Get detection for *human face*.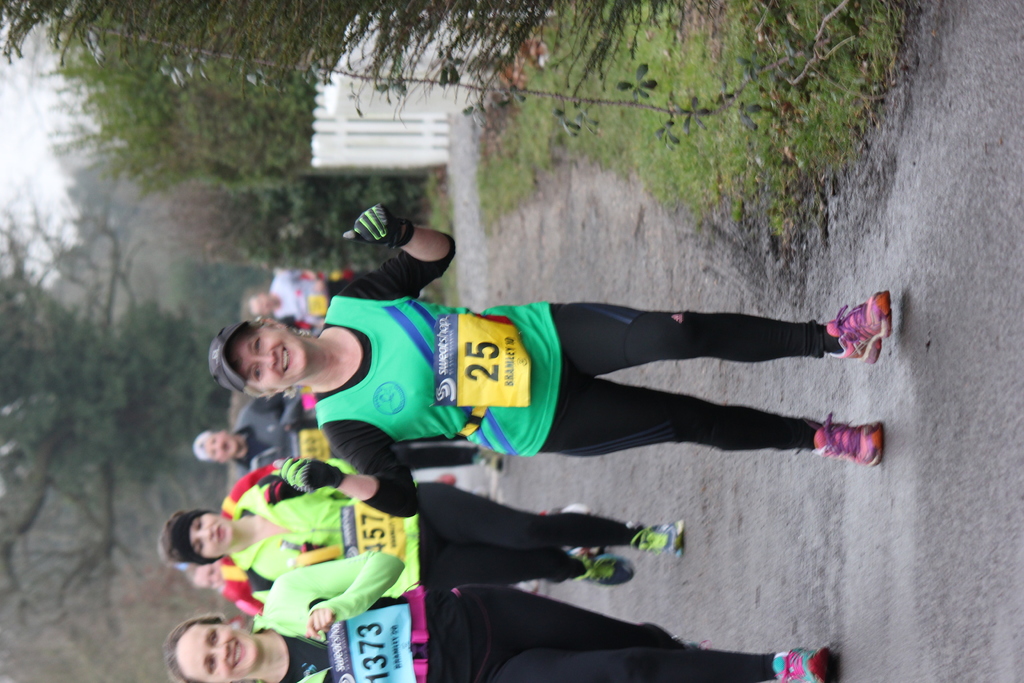
Detection: detection(175, 620, 259, 682).
